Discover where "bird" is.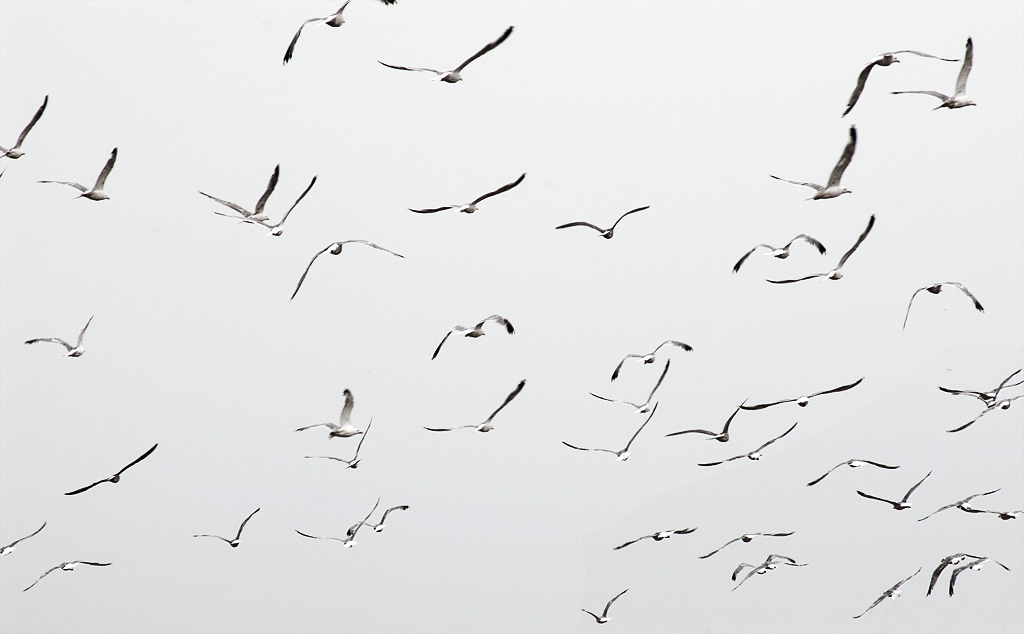
Discovered at box(610, 338, 699, 383).
